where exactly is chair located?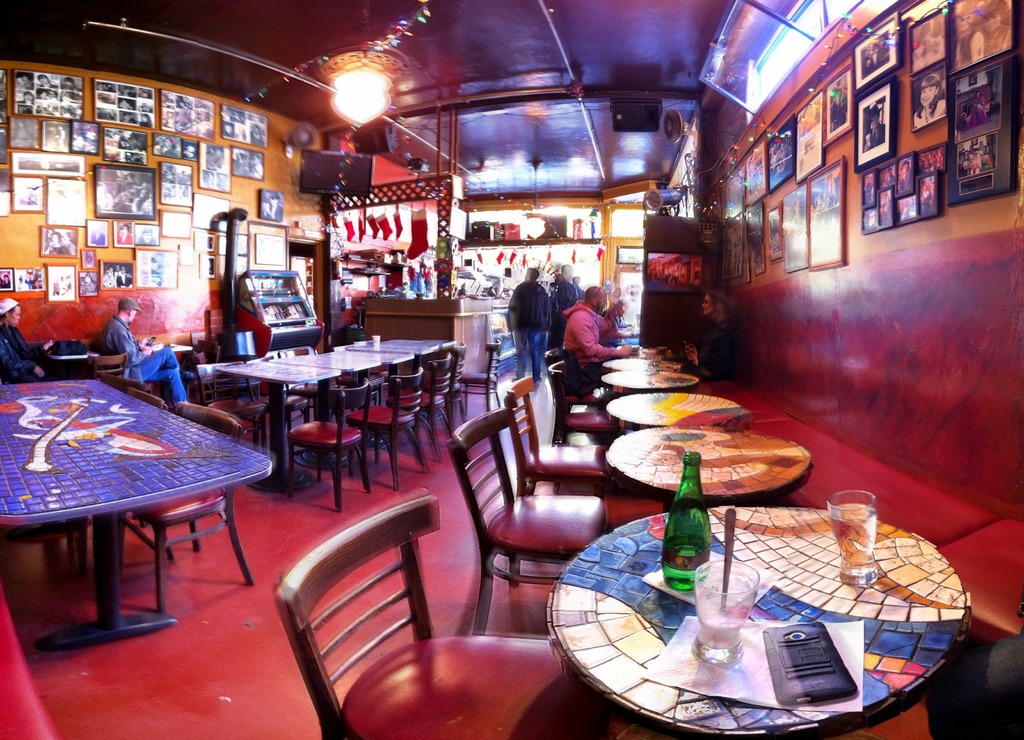
Its bounding box is detection(107, 400, 250, 622).
